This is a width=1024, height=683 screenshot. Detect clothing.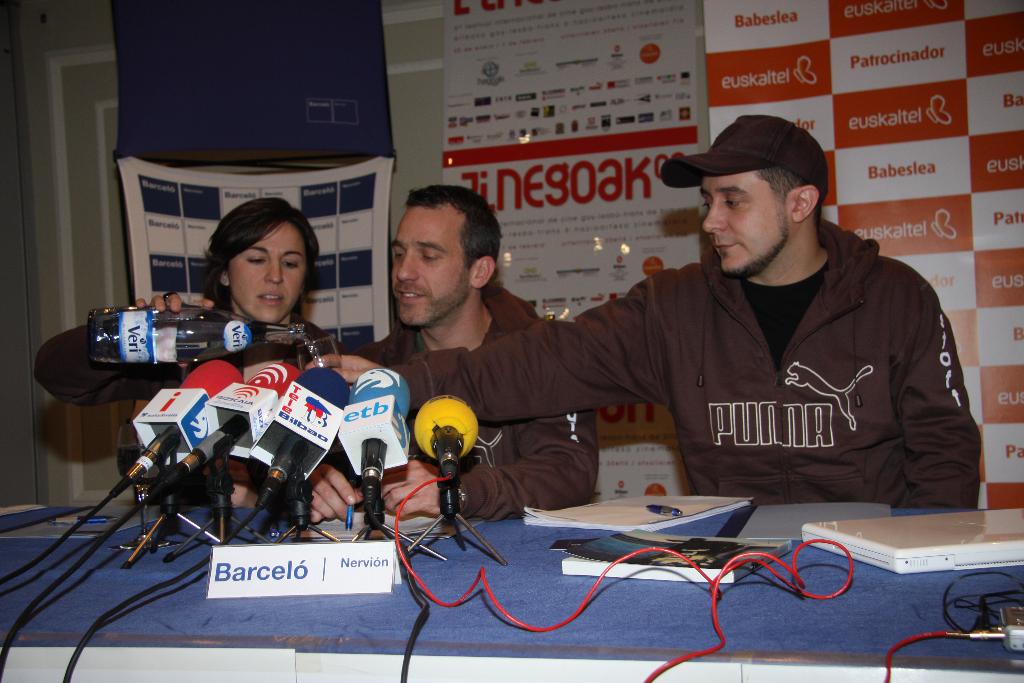
<bbox>483, 194, 977, 520</bbox>.
